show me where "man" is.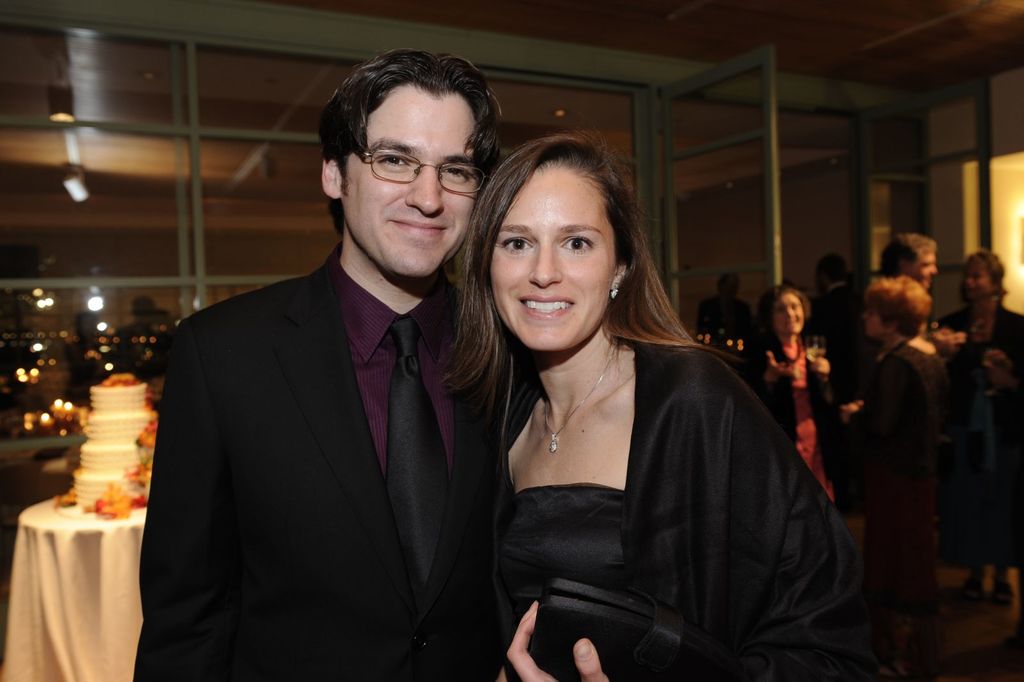
"man" is at bbox(805, 247, 877, 468).
